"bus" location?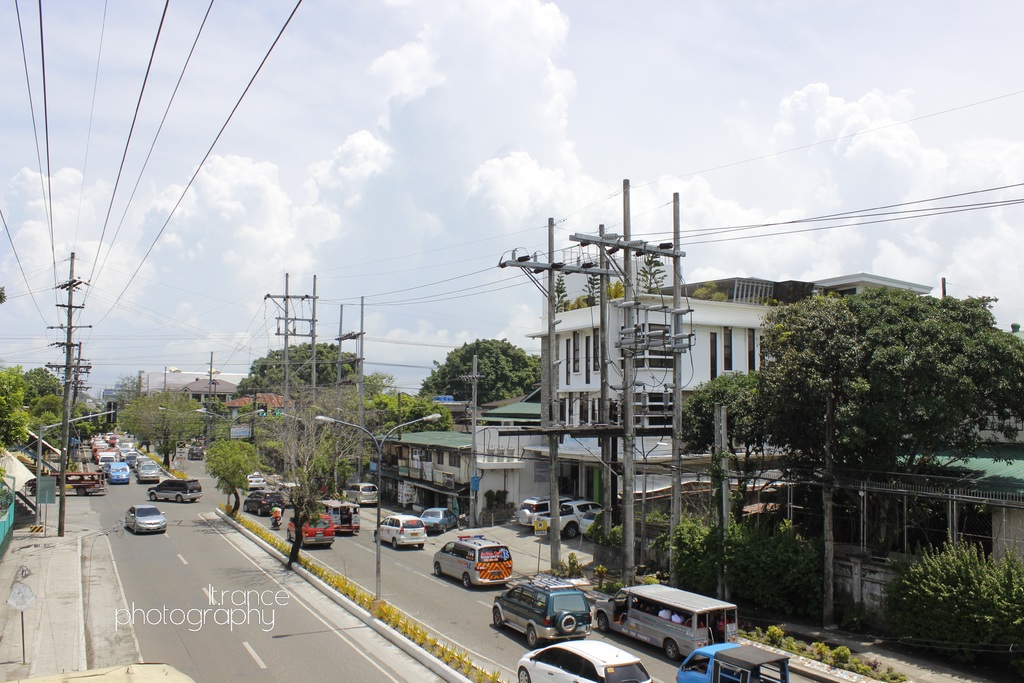
box=[594, 582, 737, 662]
